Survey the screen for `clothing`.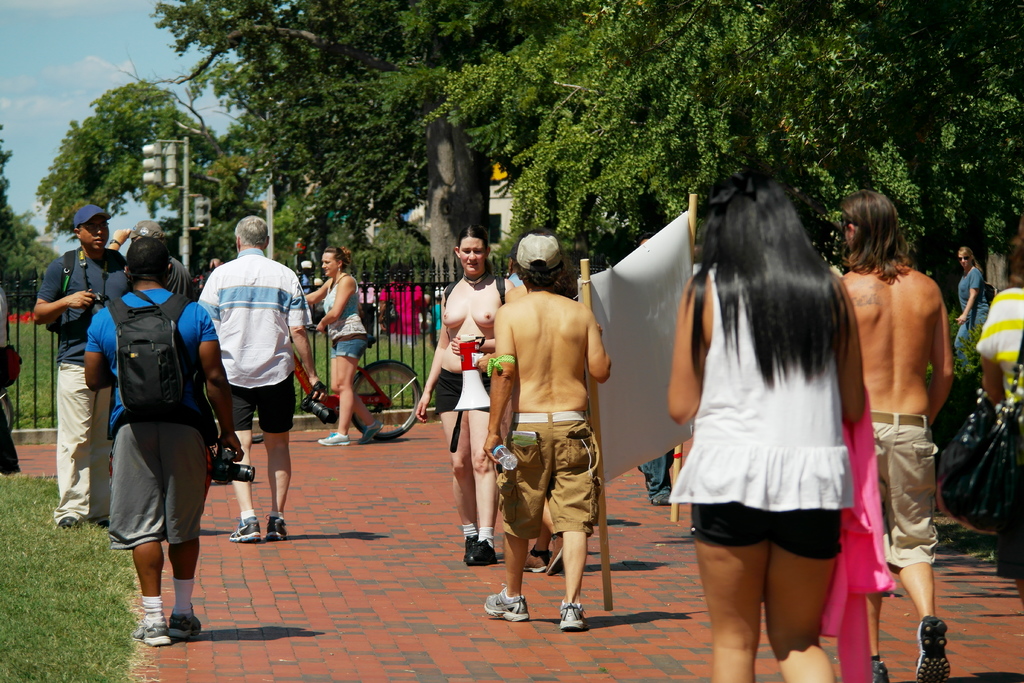
Survey found: (x1=950, y1=268, x2=990, y2=364).
